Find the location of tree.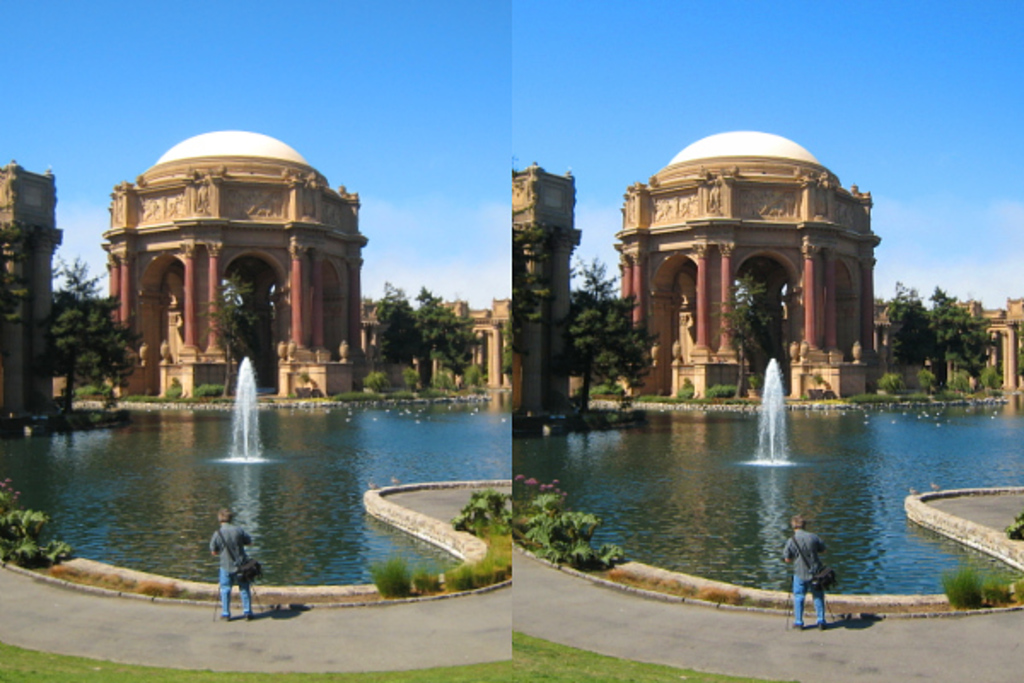
Location: x1=881, y1=282, x2=939, y2=393.
